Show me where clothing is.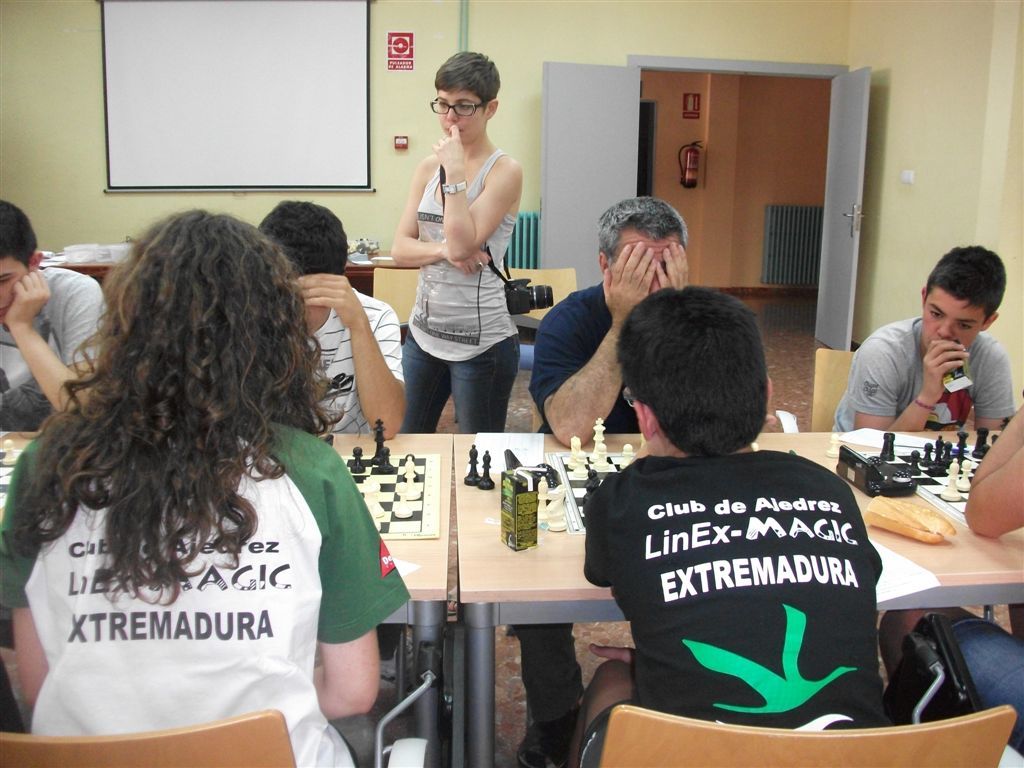
clothing is at [0,399,409,767].
